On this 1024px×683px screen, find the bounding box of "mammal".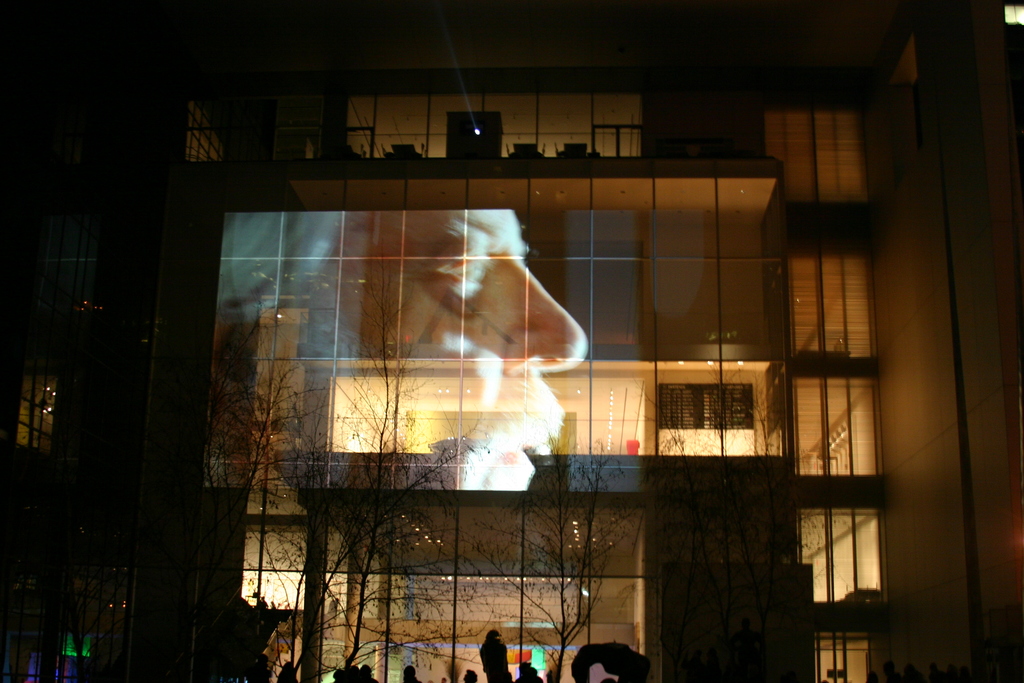
Bounding box: [x1=907, y1=664, x2=923, y2=680].
